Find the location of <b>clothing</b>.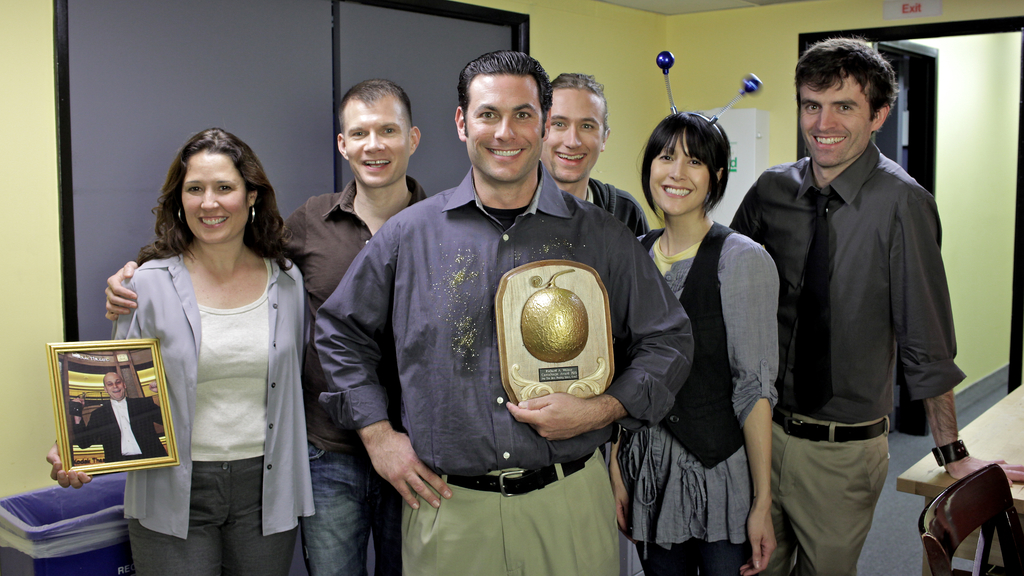
Location: 732,152,965,575.
